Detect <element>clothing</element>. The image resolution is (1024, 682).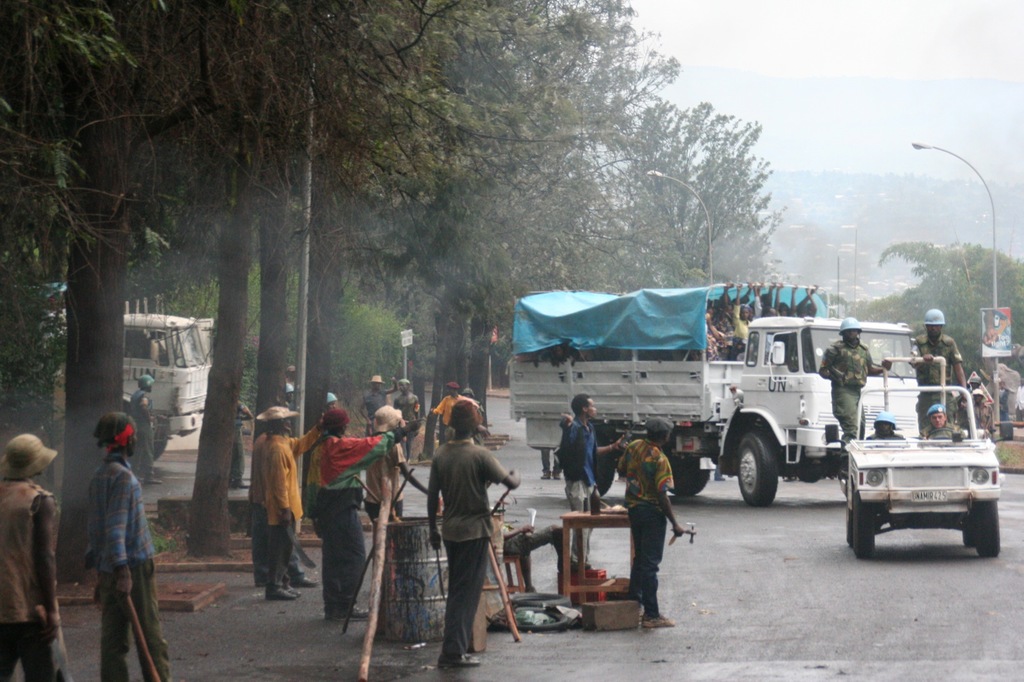
[x1=858, y1=432, x2=905, y2=441].
